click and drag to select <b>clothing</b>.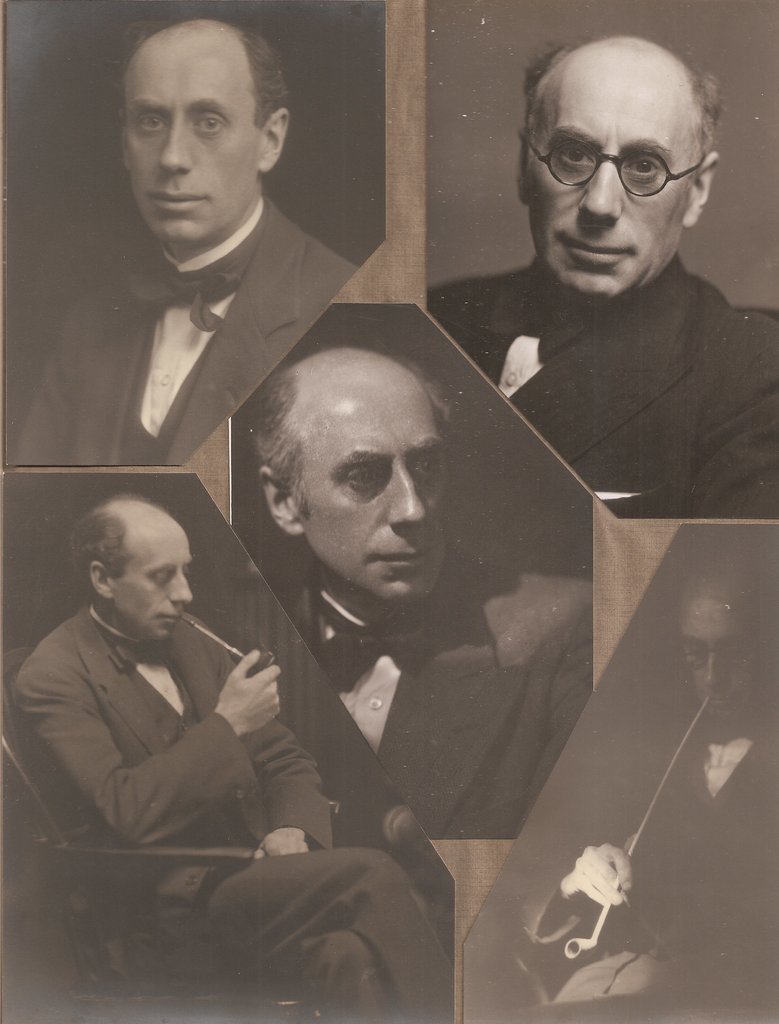
Selection: 7,593,458,1023.
